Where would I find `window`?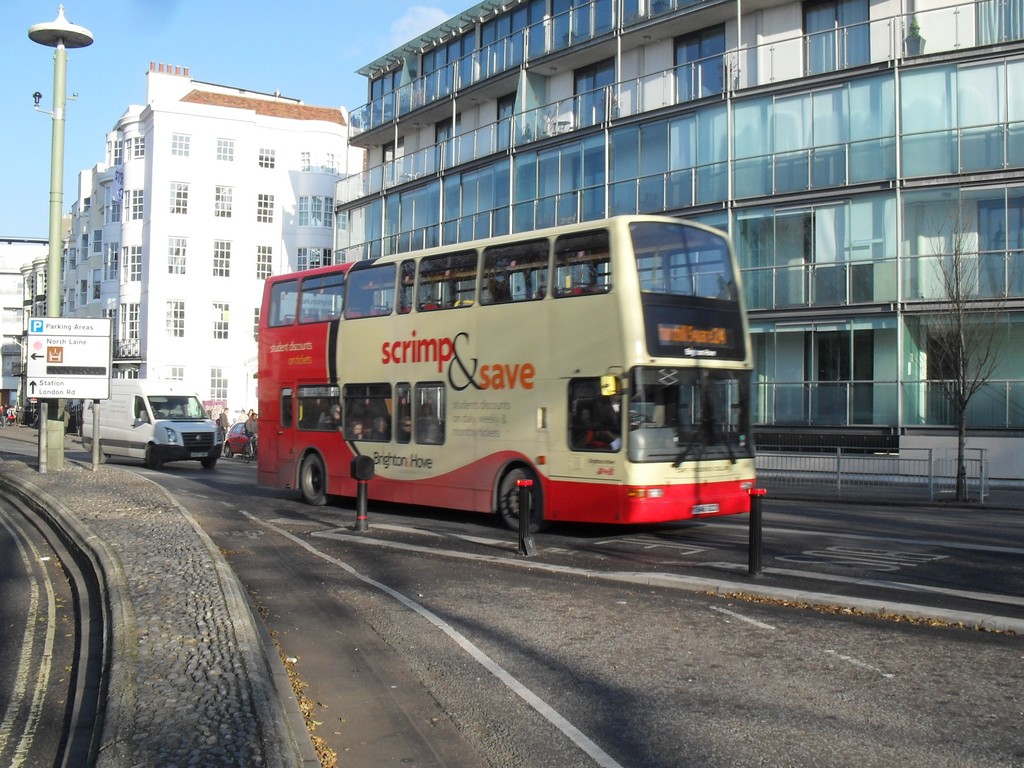
At left=296, top=196, right=346, bottom=227.
